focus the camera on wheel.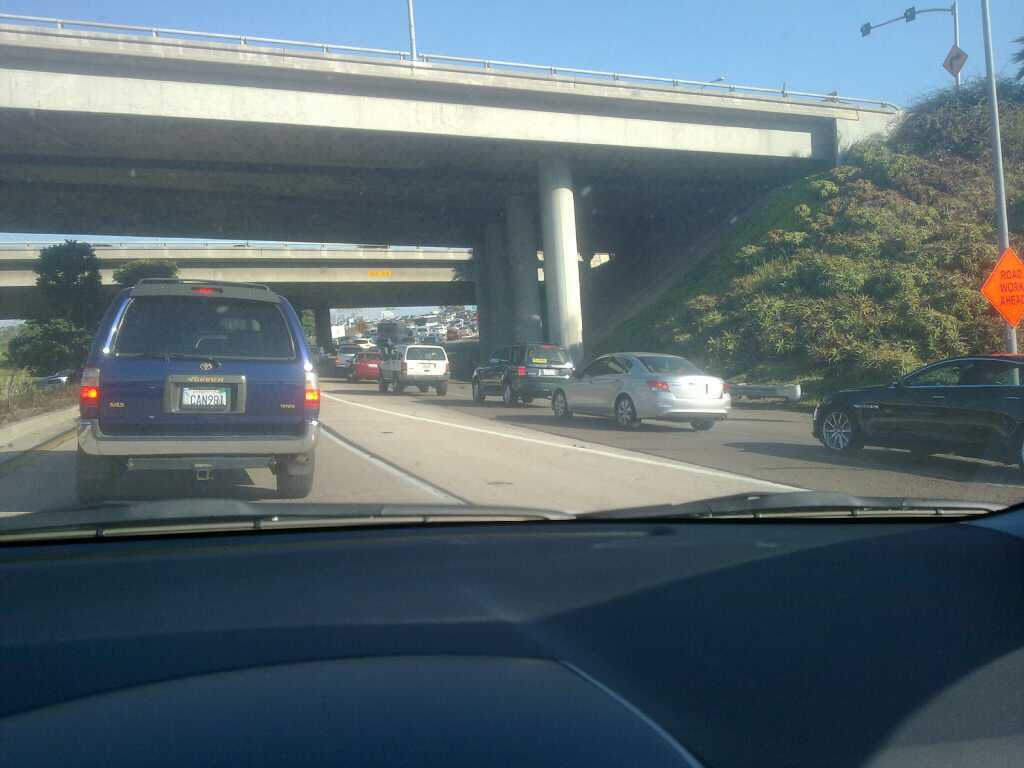
Focus region: pyautogui.locateOnScreen(74, 470, 114, 506).
